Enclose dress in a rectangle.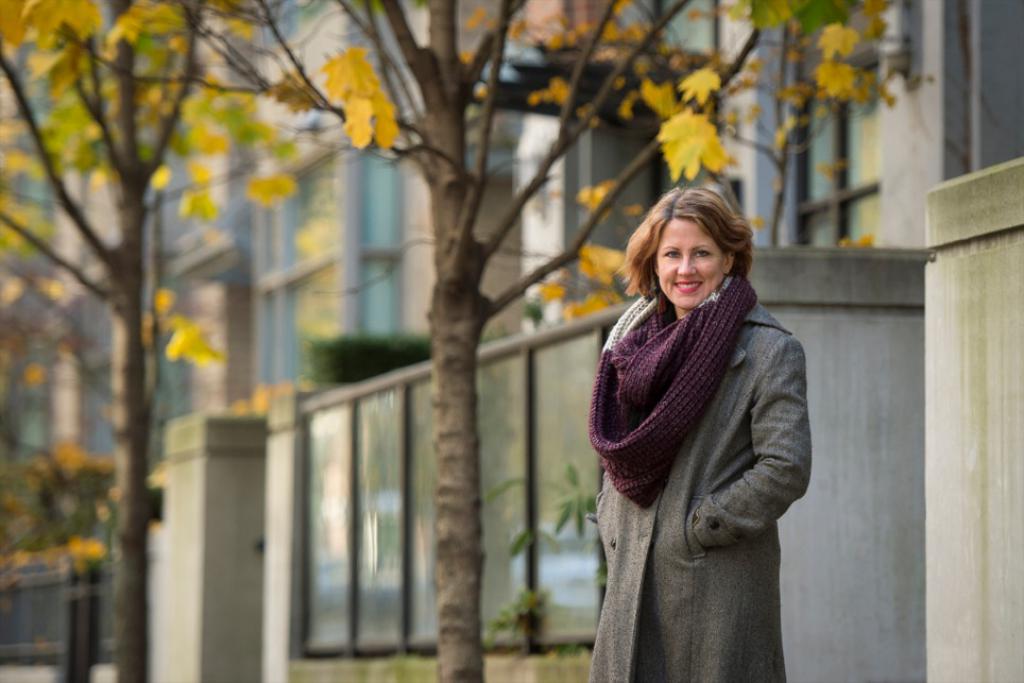
detection(562, 180, 818, 655).
